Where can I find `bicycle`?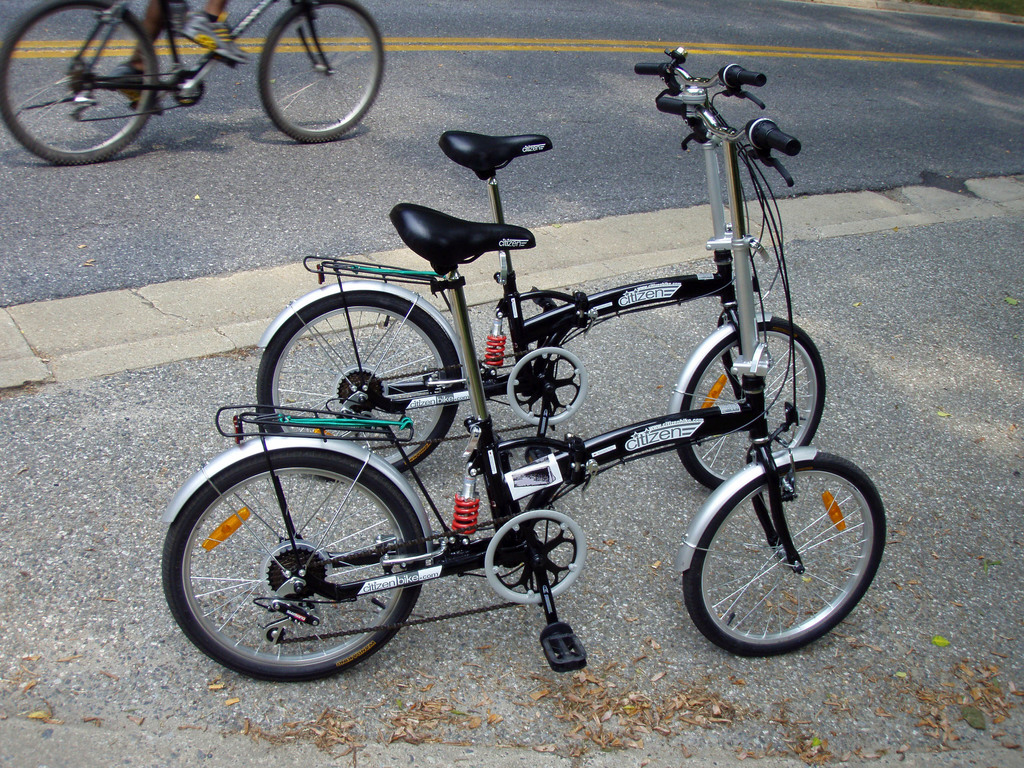
You can find it at box(255, 44, 829, 486).
